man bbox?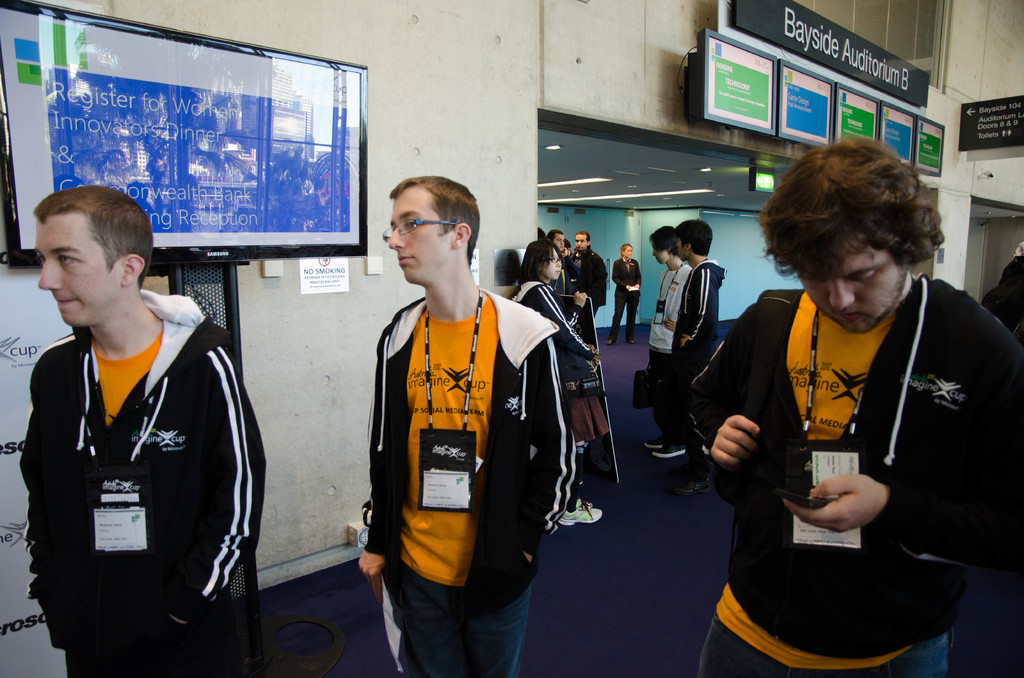
<box>609,239,643,343</box>
